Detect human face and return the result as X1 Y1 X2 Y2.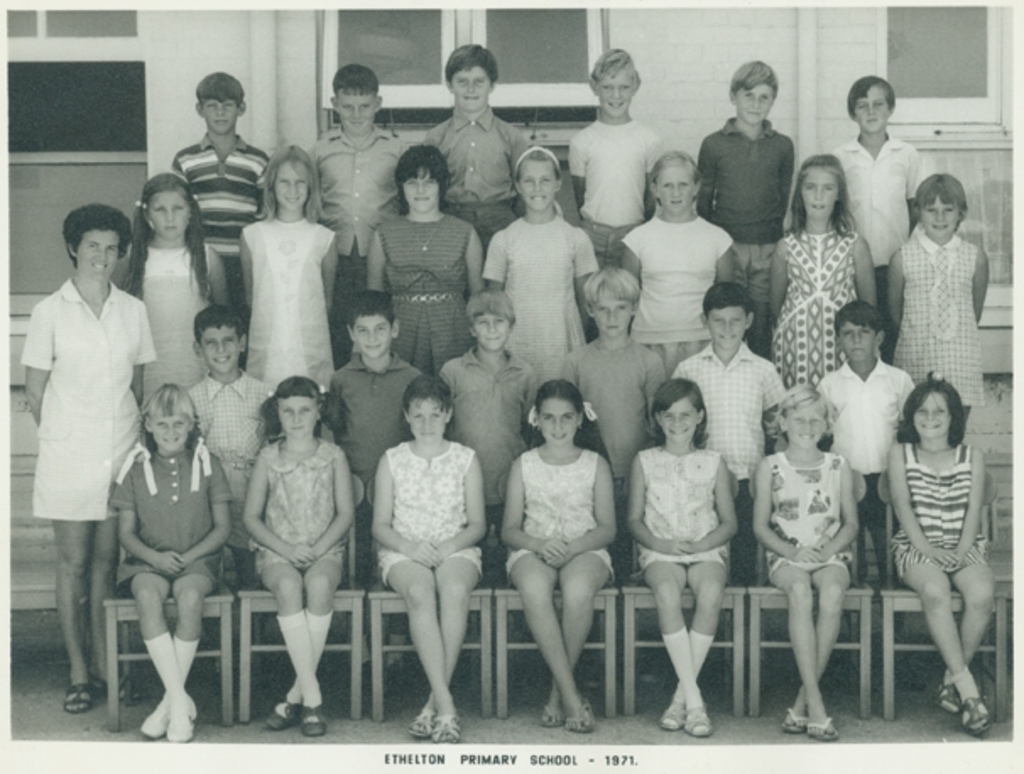
782 404 825 444.
